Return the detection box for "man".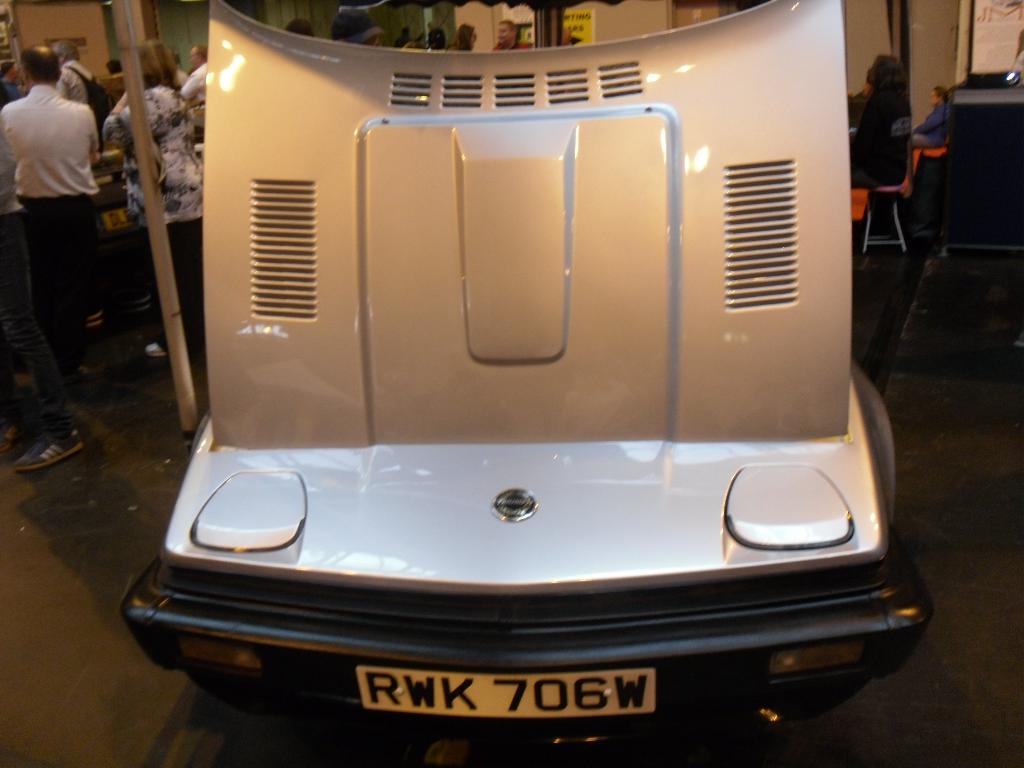
<region>57, 36, 109, 101</region>.
